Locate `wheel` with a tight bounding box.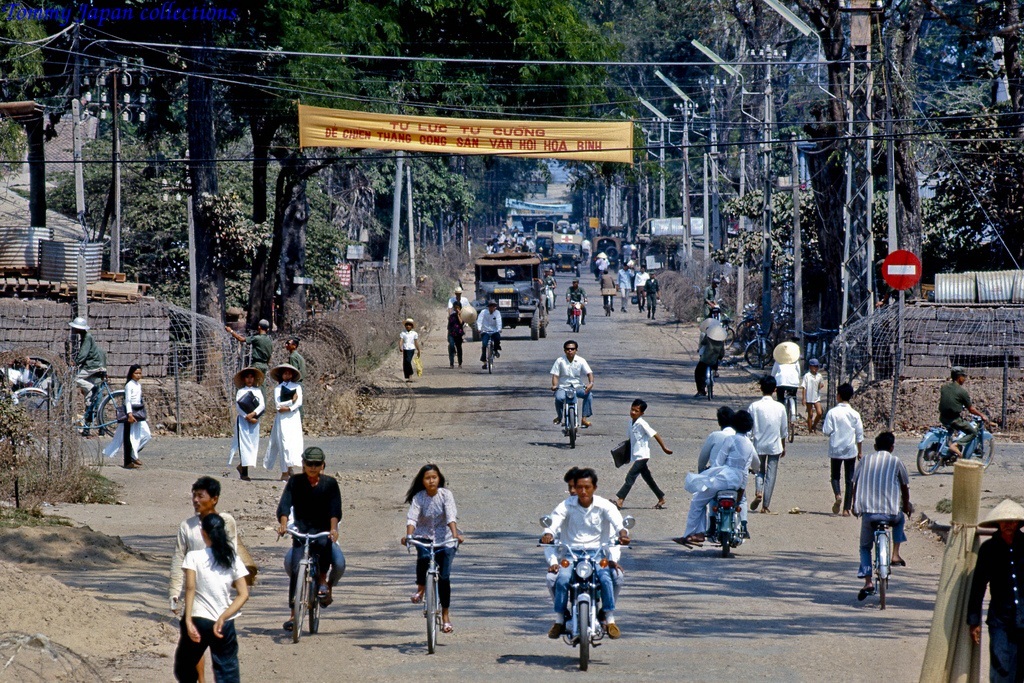
rect(722, 535, 730, 557).
